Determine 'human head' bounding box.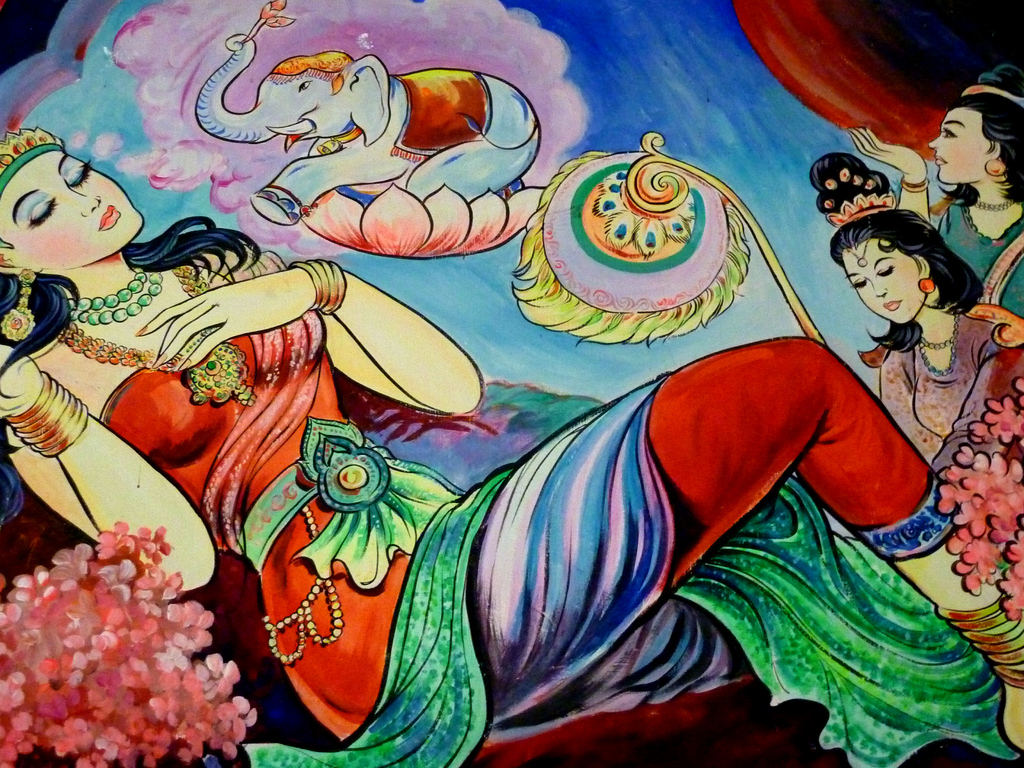
Determined: bbox(840, 205, 966, 330).
